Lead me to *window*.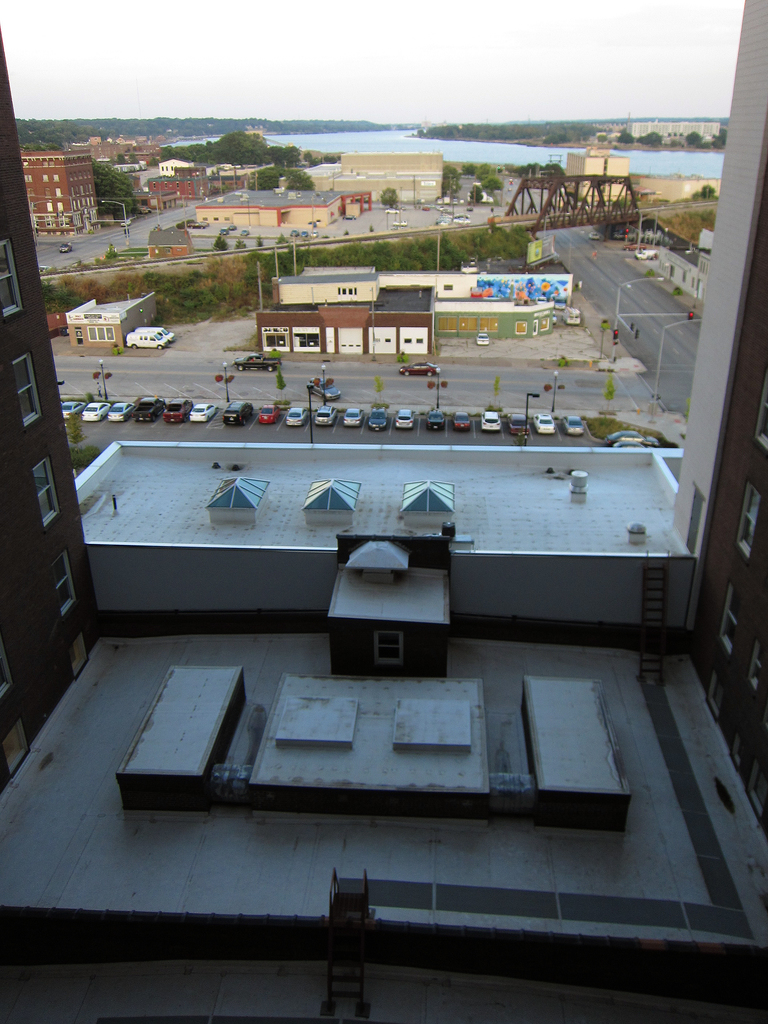
Lead to bbox=[734, 482, 762, 564].
